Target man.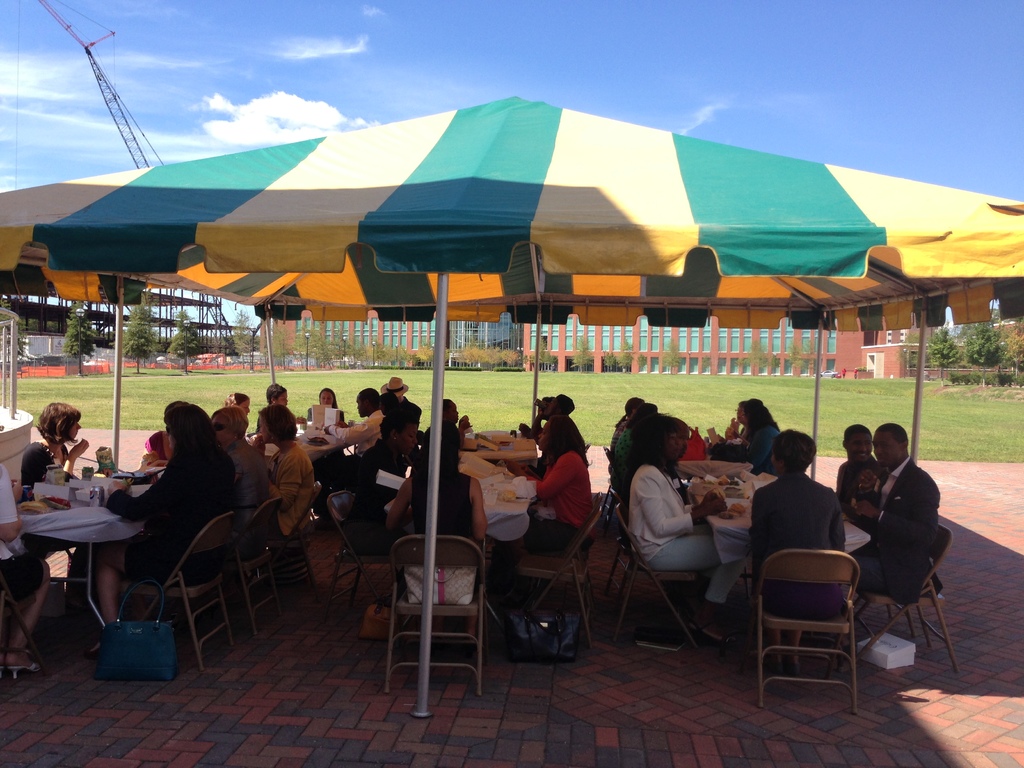
Target region: BBox(380, 372, 422, 436).
